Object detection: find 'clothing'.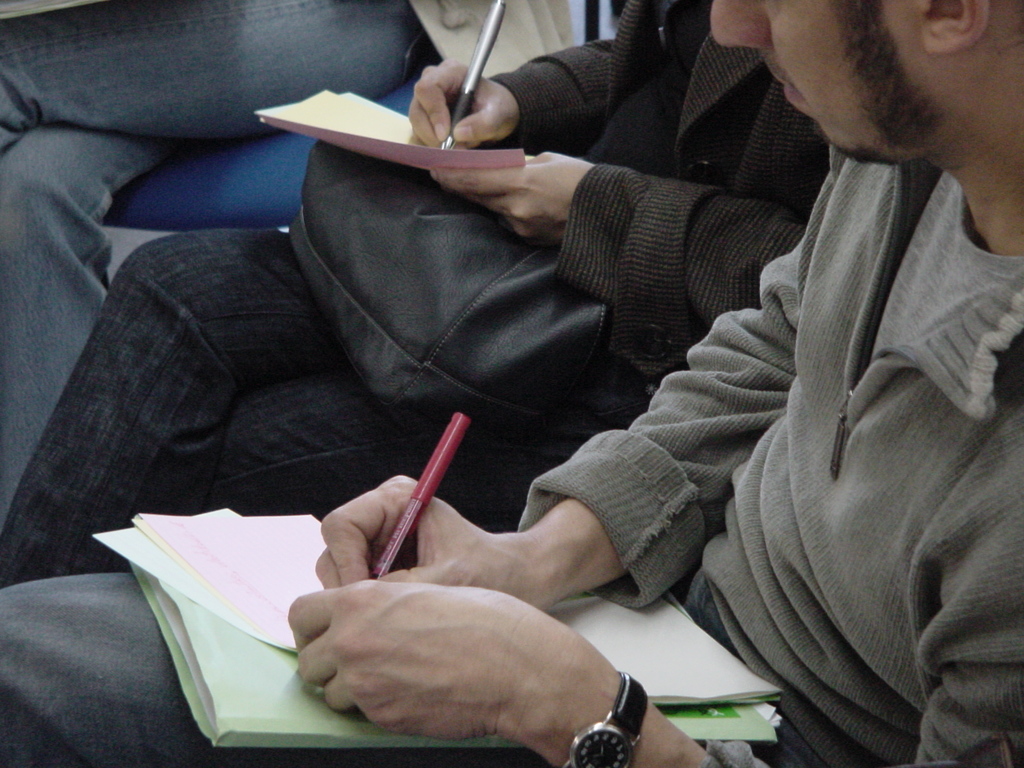
l=0, t=0, r=835, b=582.
